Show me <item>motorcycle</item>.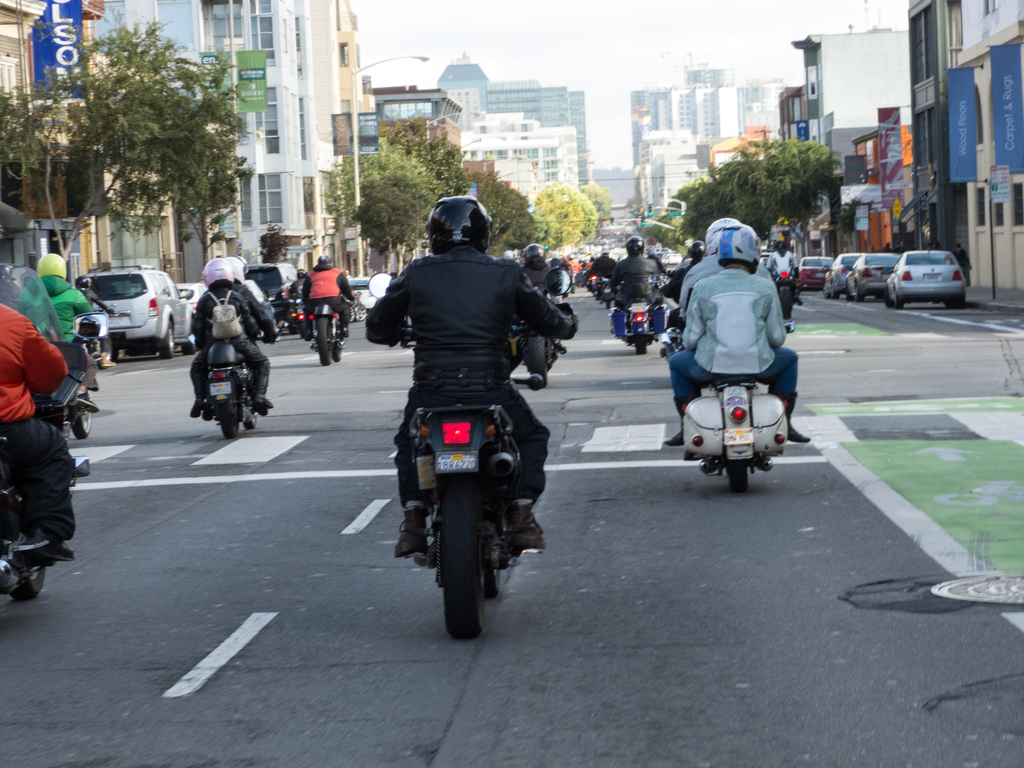
<item>motorcycle</item> is here: 378, 307, 564, 625.
